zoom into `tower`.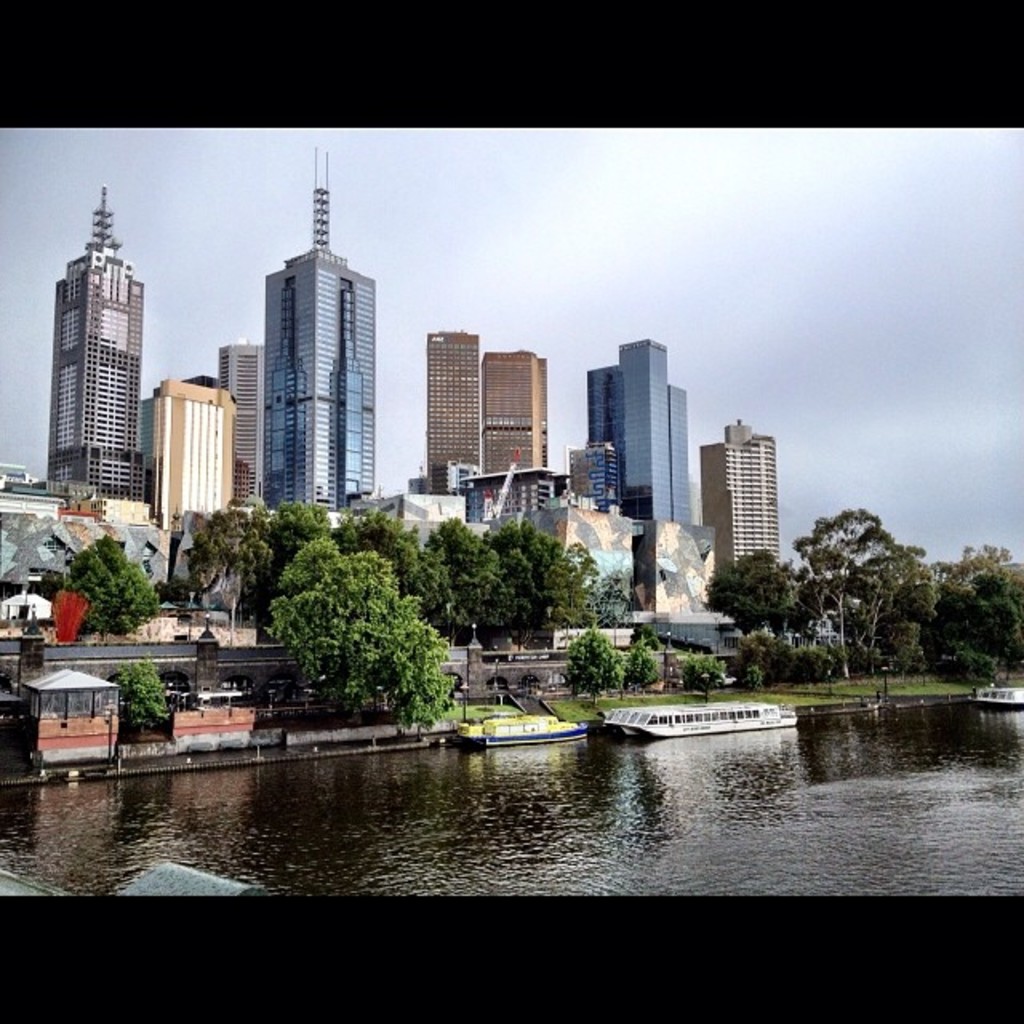
Zoom target: (left=24, top=166, right=154, bottom=504).
